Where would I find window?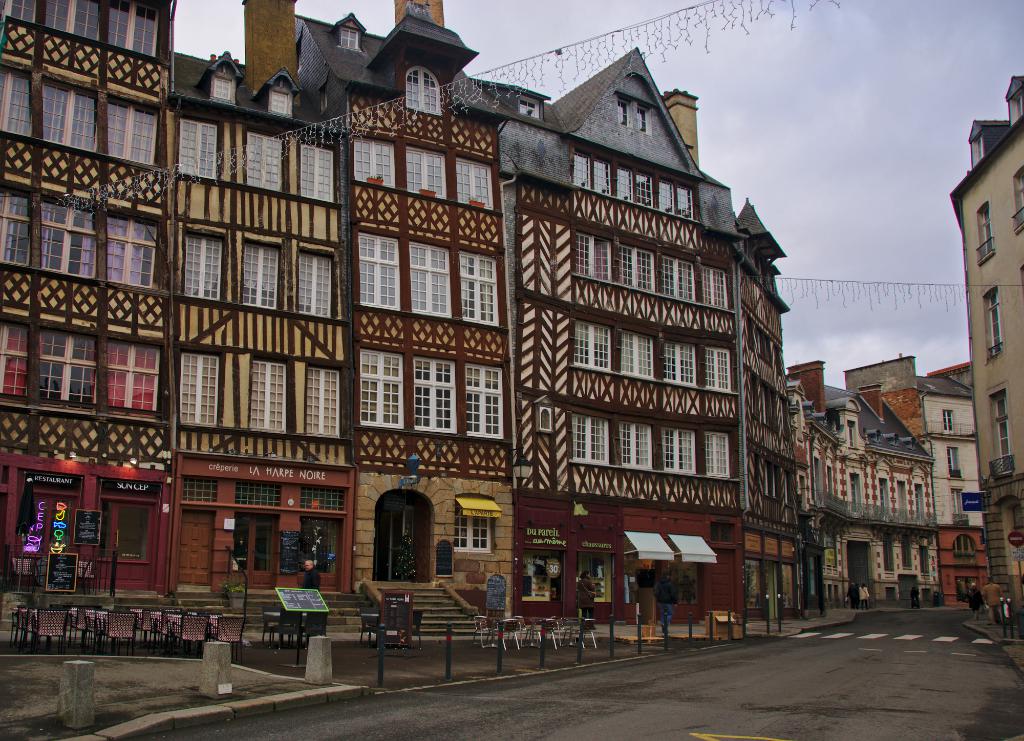
At 461/252/498/325.
